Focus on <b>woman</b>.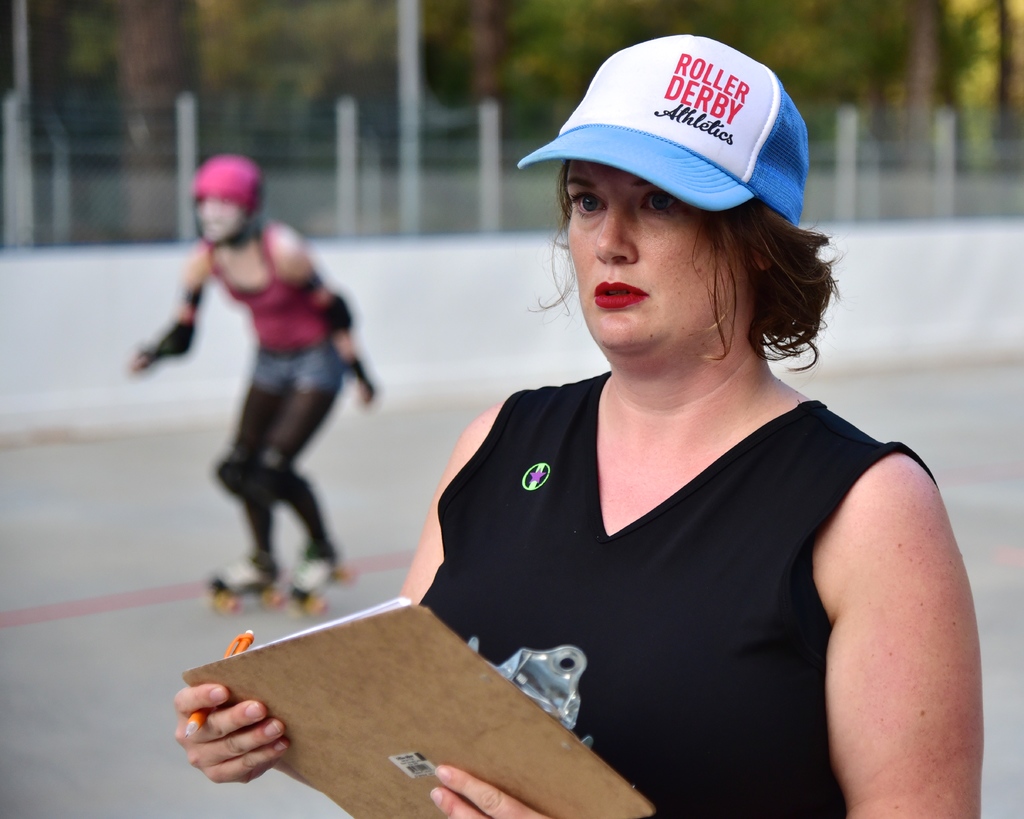
Focused at <box>279,75,990,797</box>.
